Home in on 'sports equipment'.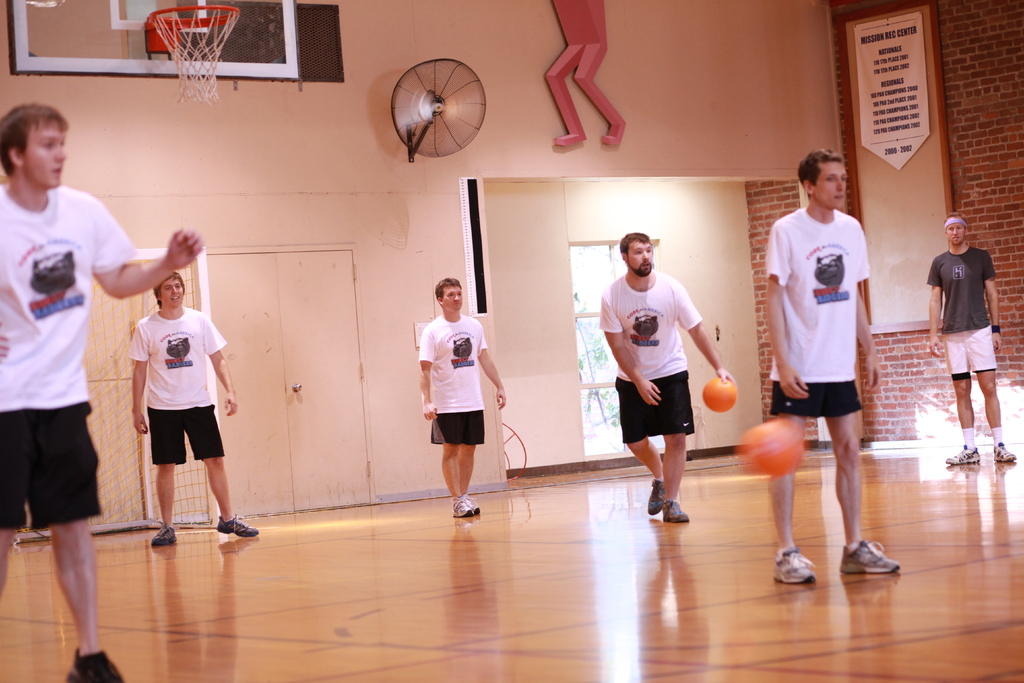
Homed in at bbox=[841, 534, 900, 568].
